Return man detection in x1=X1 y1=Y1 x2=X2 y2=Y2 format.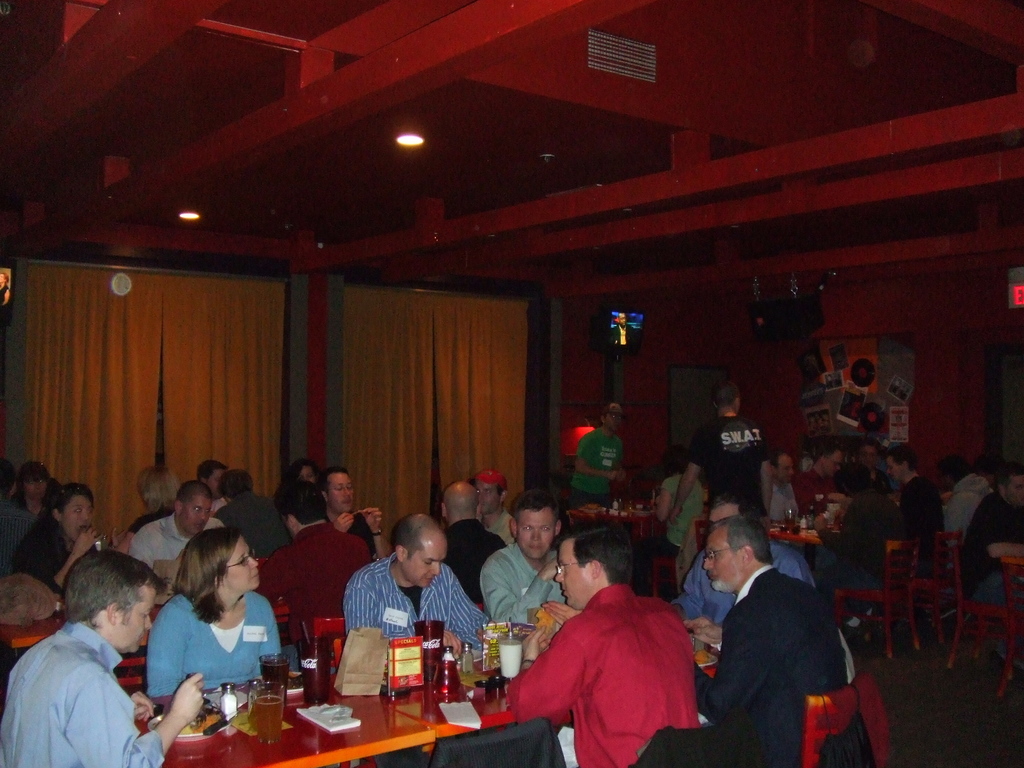
x1=474 y1=464 x2=523 y2=538.
